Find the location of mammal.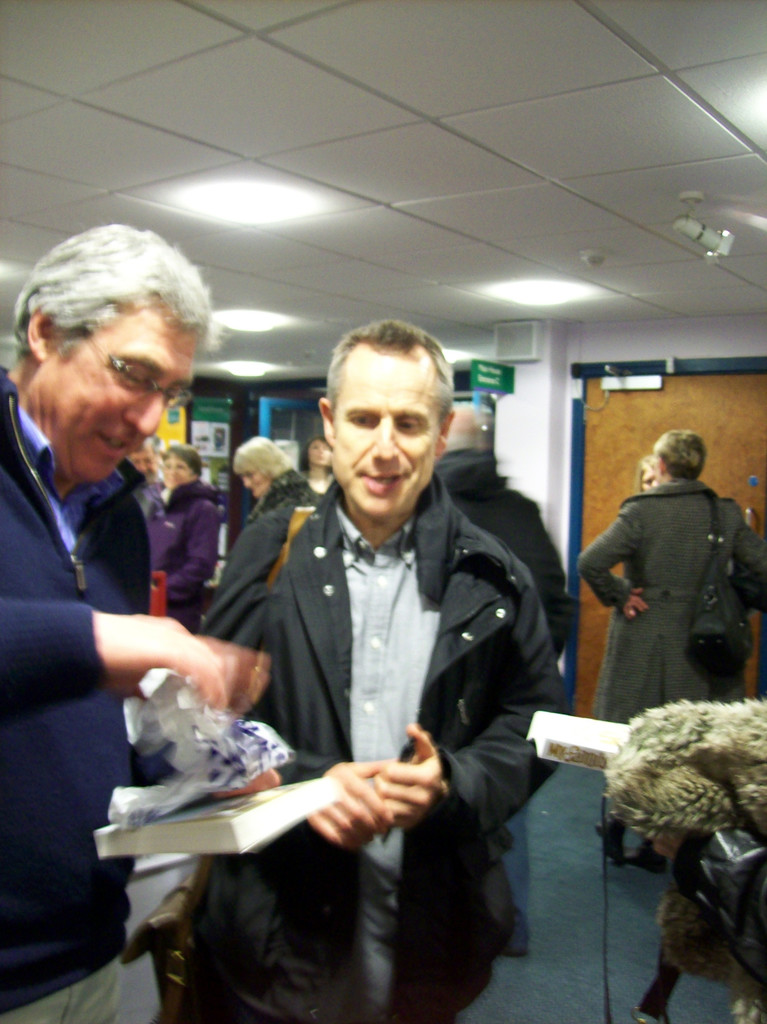
Location: <region>198, 436, 321, 650</region>.
